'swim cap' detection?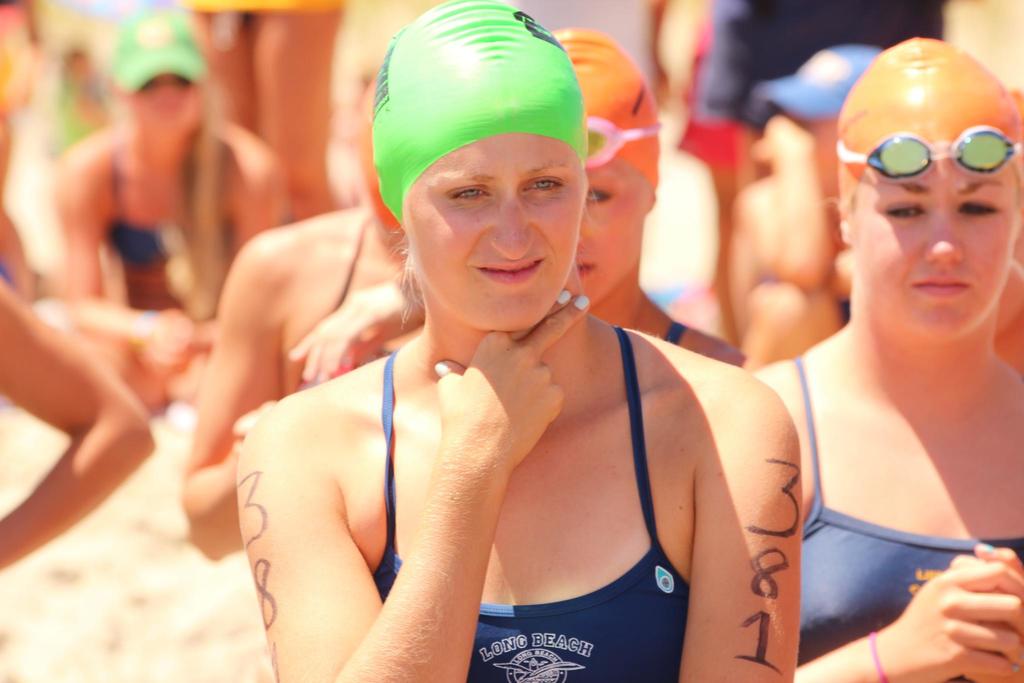
locate(834, 31, 1023, 210)
